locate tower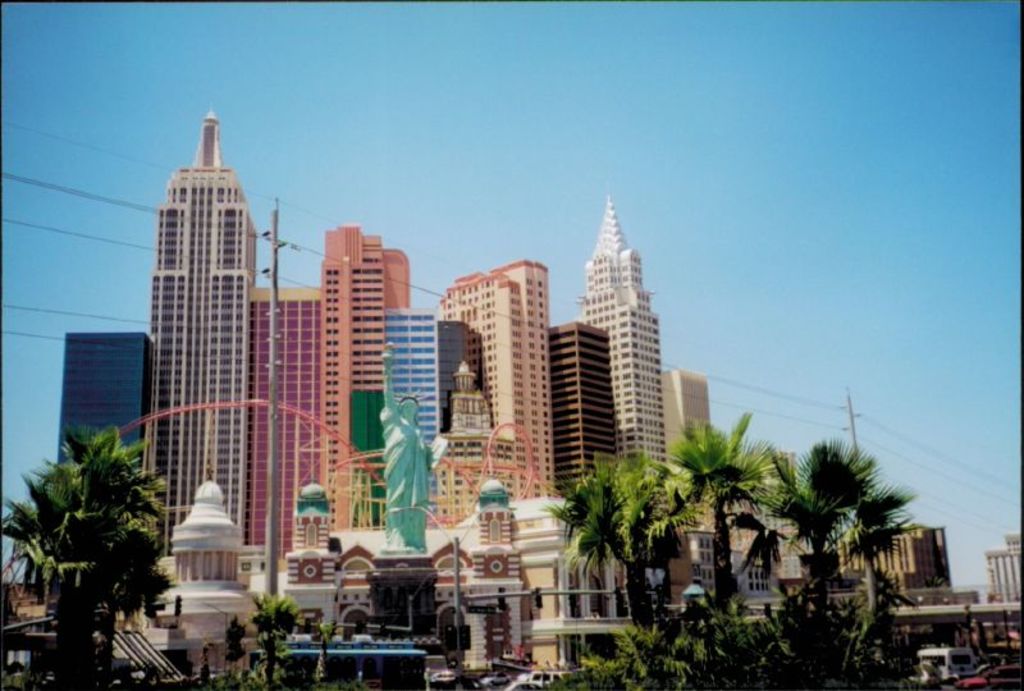
456, 471, 538, 678
